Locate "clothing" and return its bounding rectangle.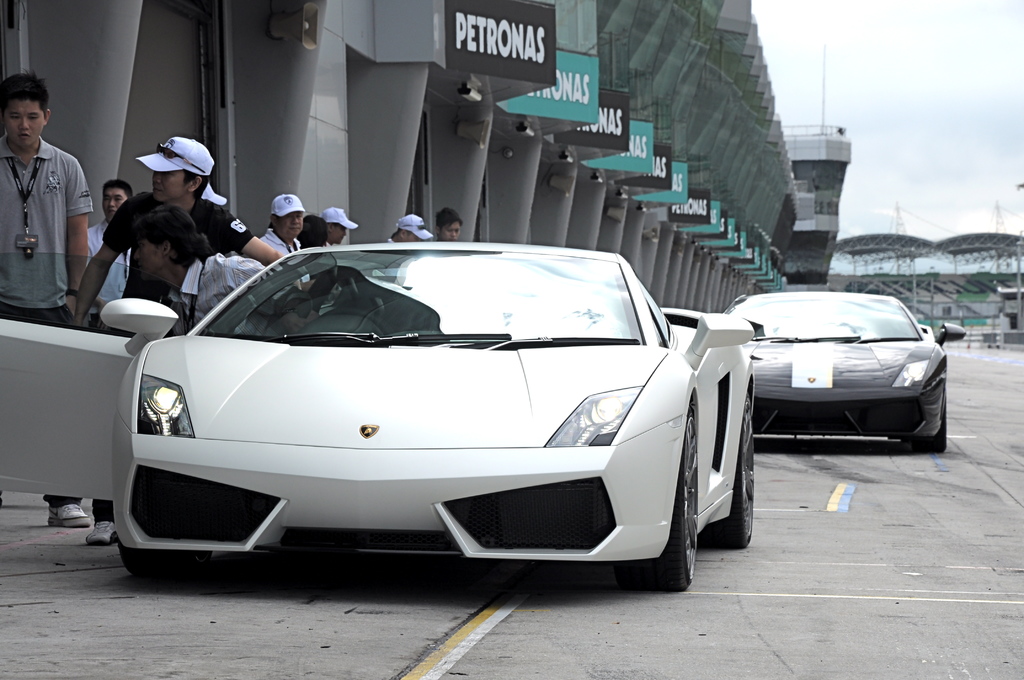
<region>0, 134, 94, 506</region>.
